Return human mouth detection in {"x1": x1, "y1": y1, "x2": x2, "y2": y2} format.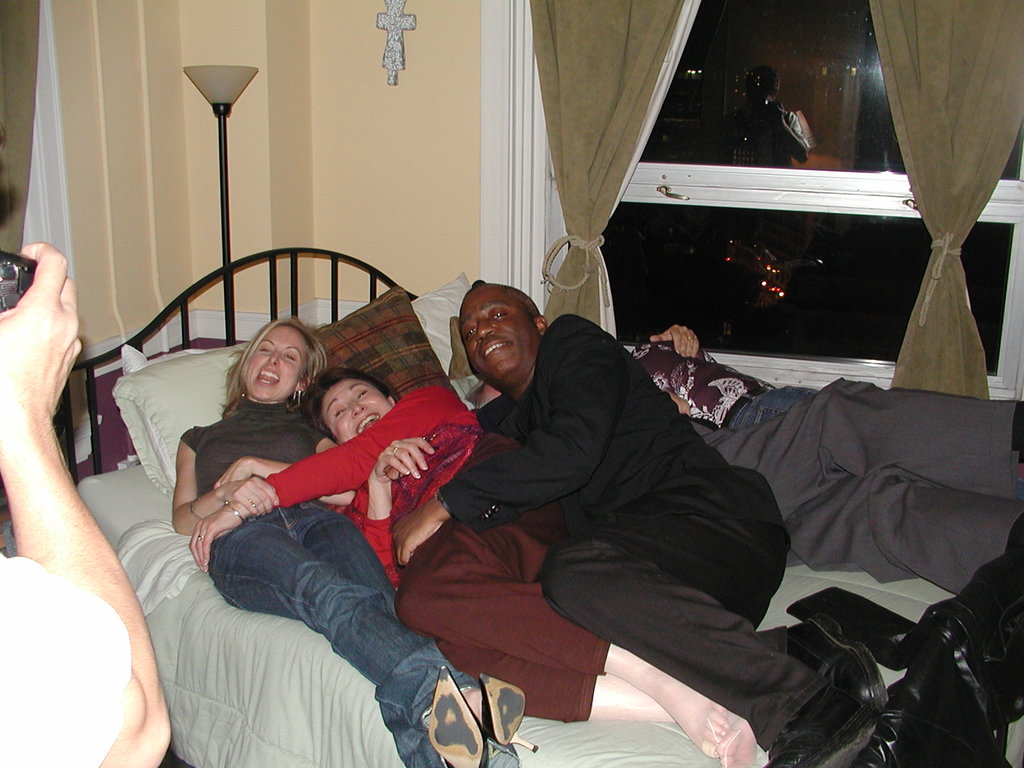
{"x1": 355, "y1": 414, "x2": 378, "y2": 431}.
